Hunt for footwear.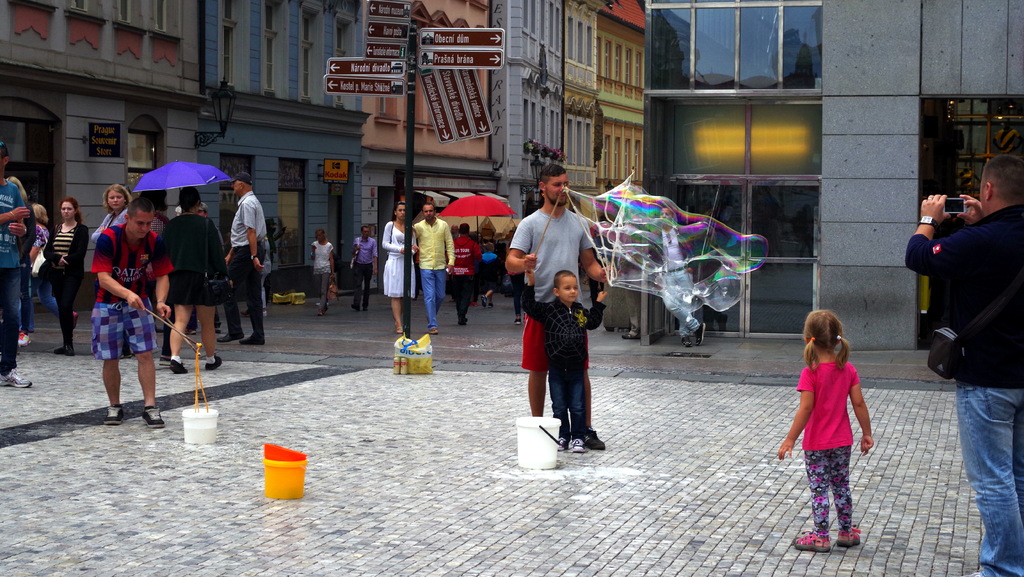
Hunted down at [0, 370, 30, 387].
